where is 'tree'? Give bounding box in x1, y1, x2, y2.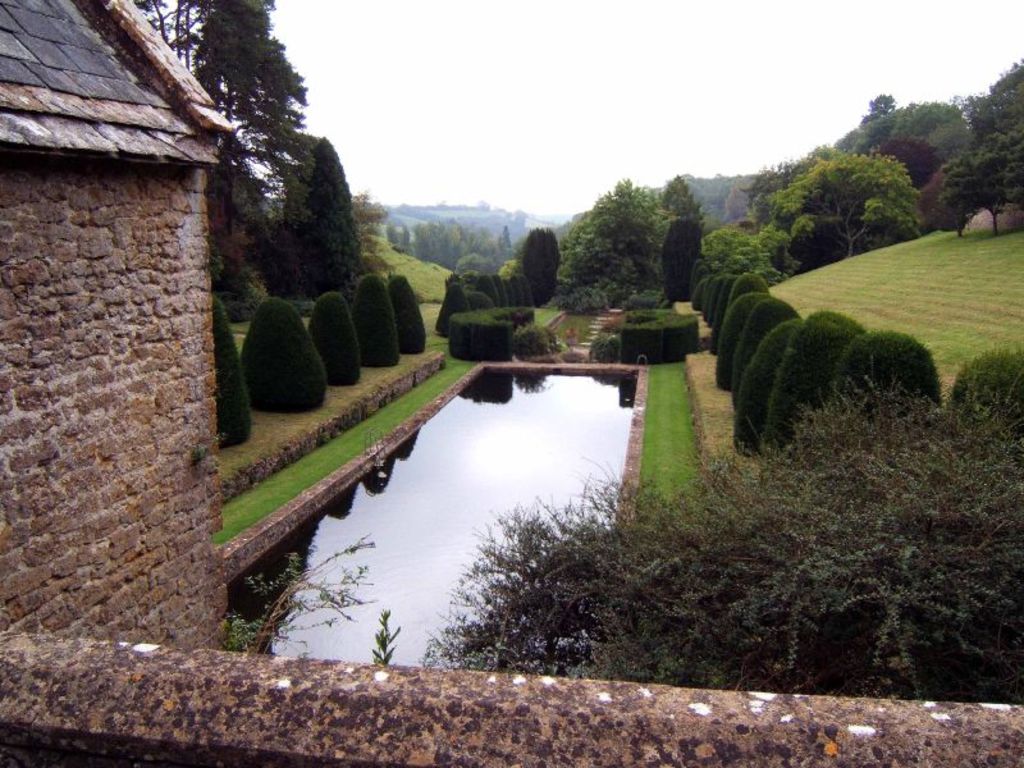
216, 296, 251, 449.
